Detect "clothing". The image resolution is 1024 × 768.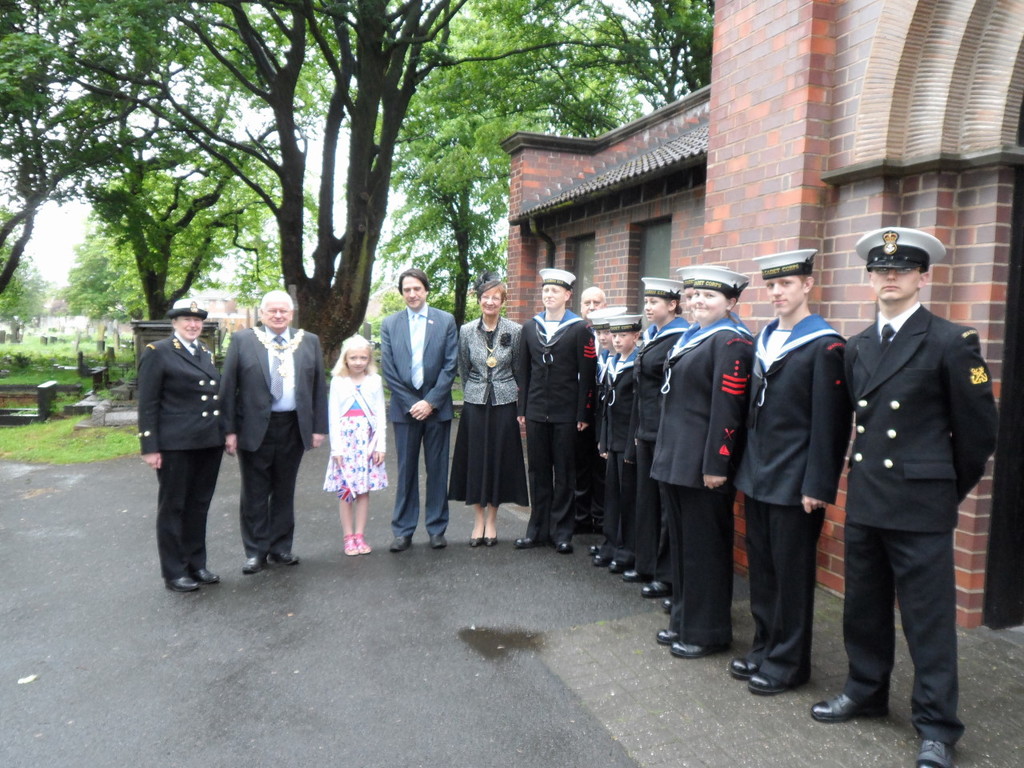
rect(446, 314, 530, 506).
